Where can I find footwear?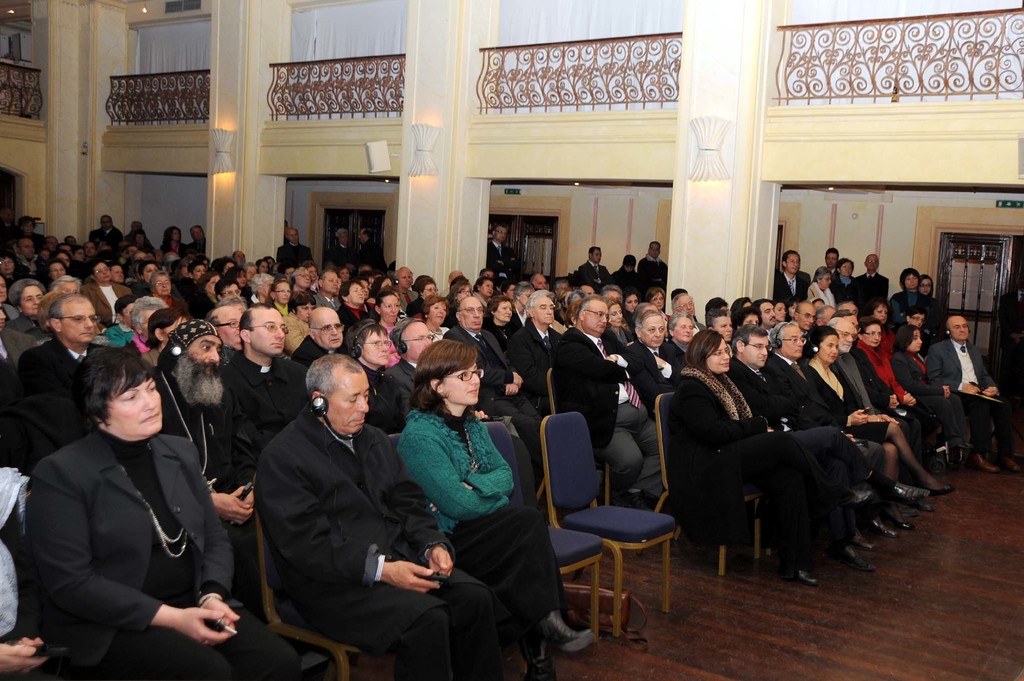
You can find it at l=939, t=482, r=956, b=492.
